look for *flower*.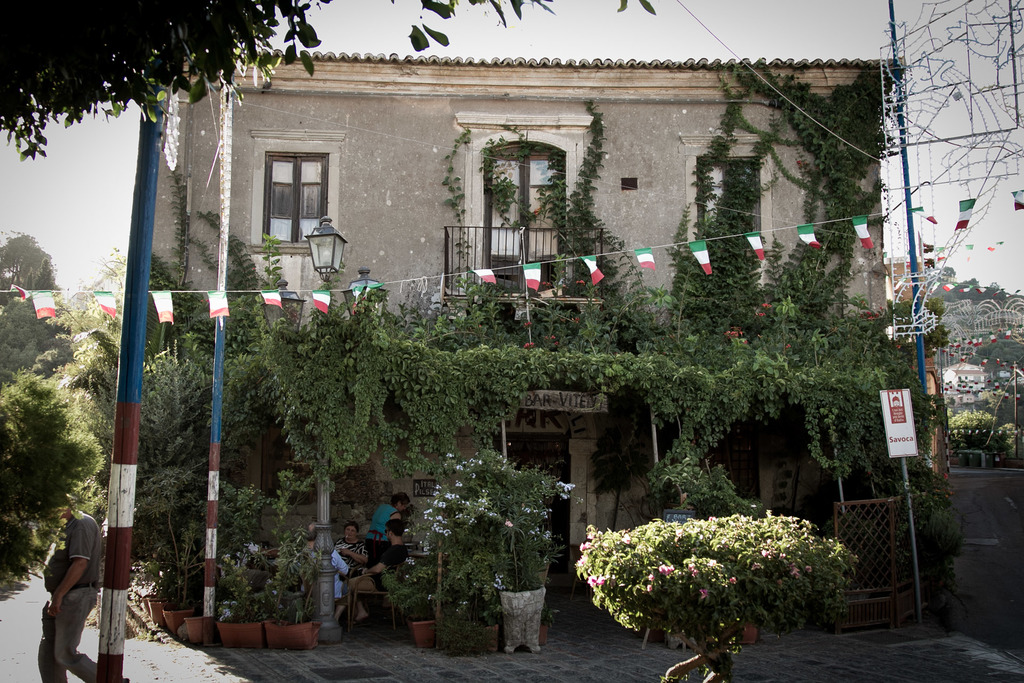
Found: 663 555 674 575.
